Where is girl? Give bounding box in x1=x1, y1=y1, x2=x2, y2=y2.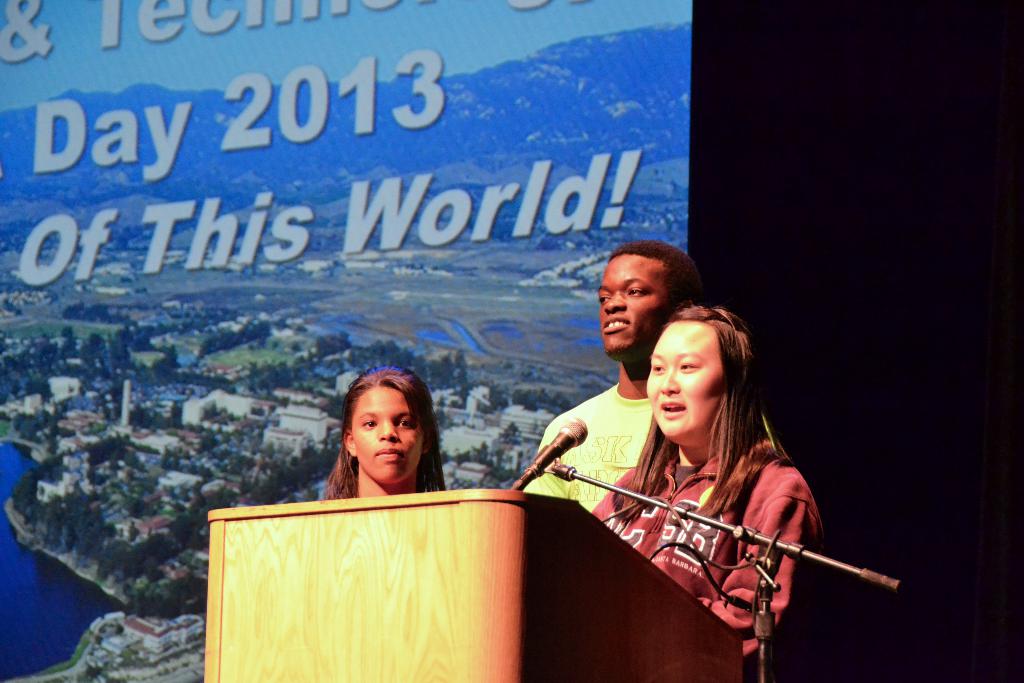
x1=321, y1=360, x2=449, y2=502.
